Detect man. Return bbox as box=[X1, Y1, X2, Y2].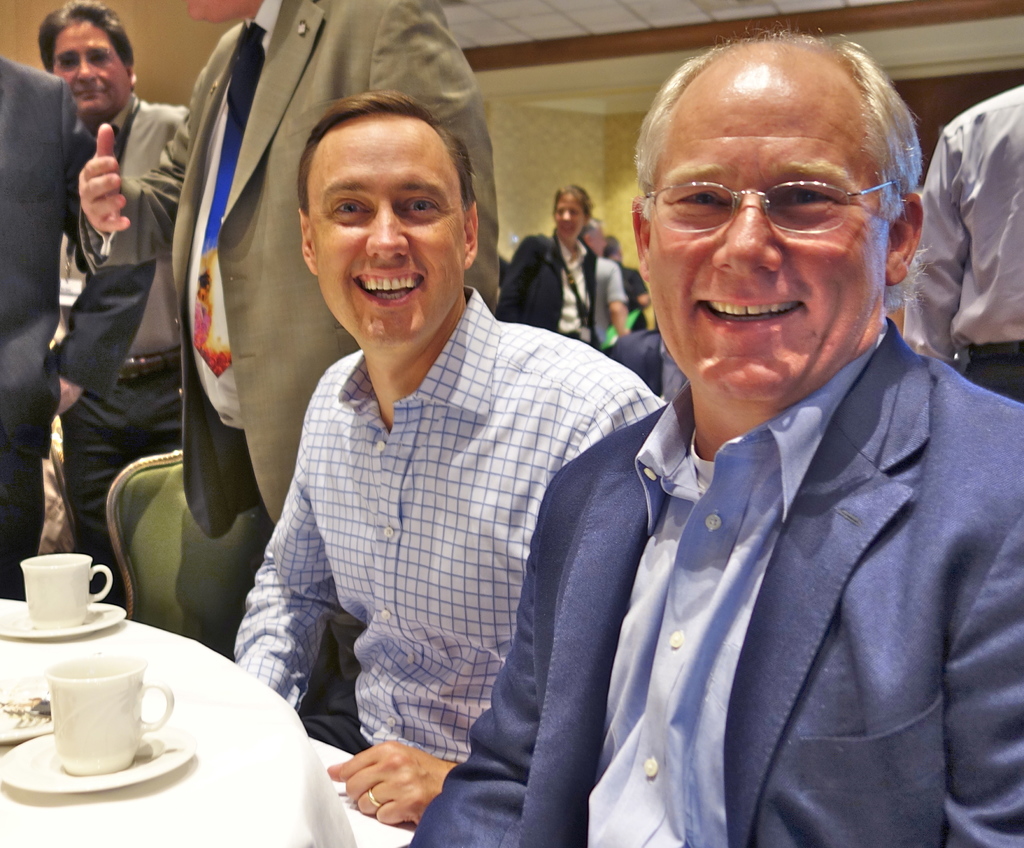
box=[413, 13, 1023, 847].
